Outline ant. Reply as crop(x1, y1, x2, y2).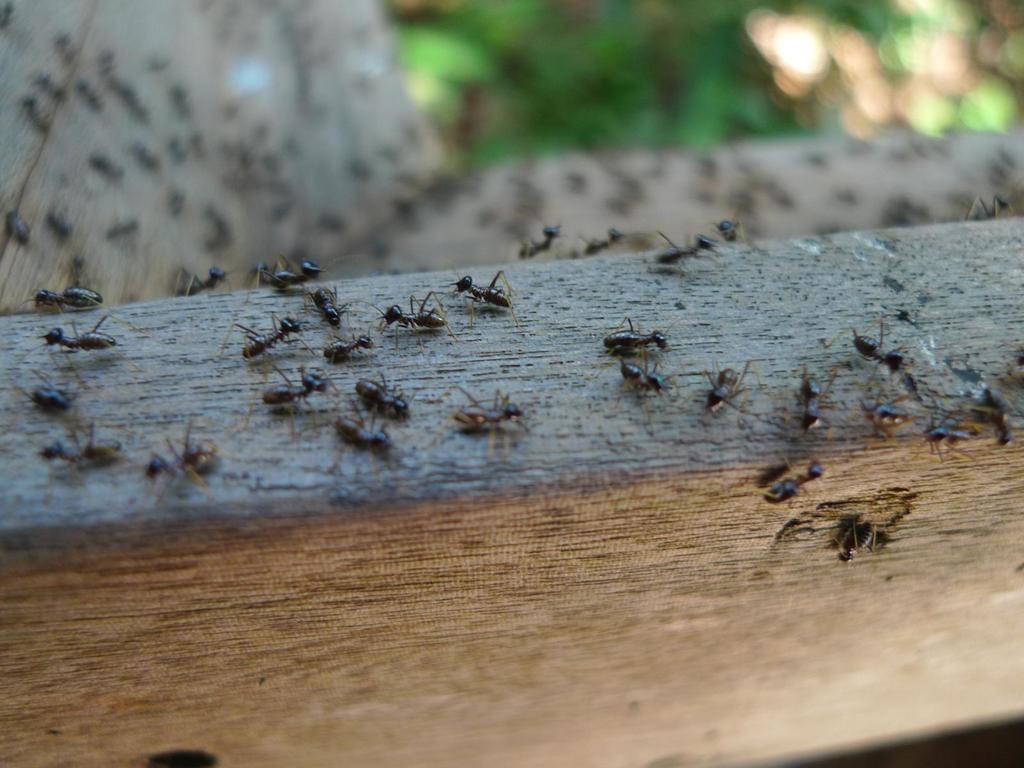
crop(456, 386, 525, 452).
